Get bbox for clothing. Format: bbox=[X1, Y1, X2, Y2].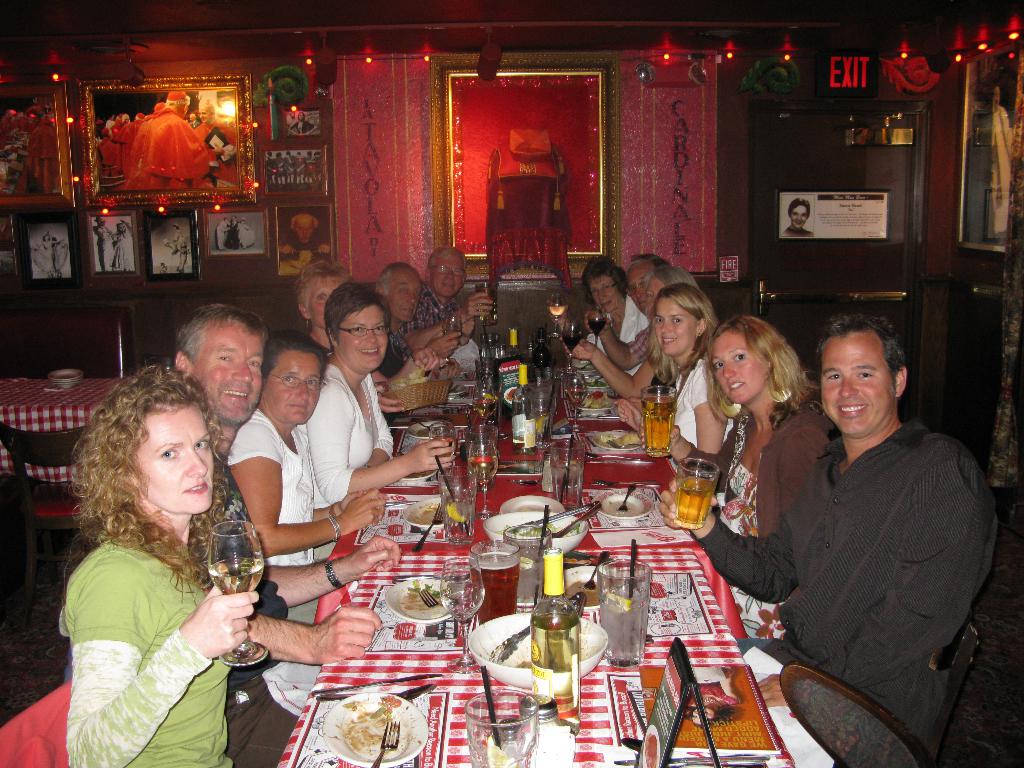
bbox=[171, 228, 191, 266].
